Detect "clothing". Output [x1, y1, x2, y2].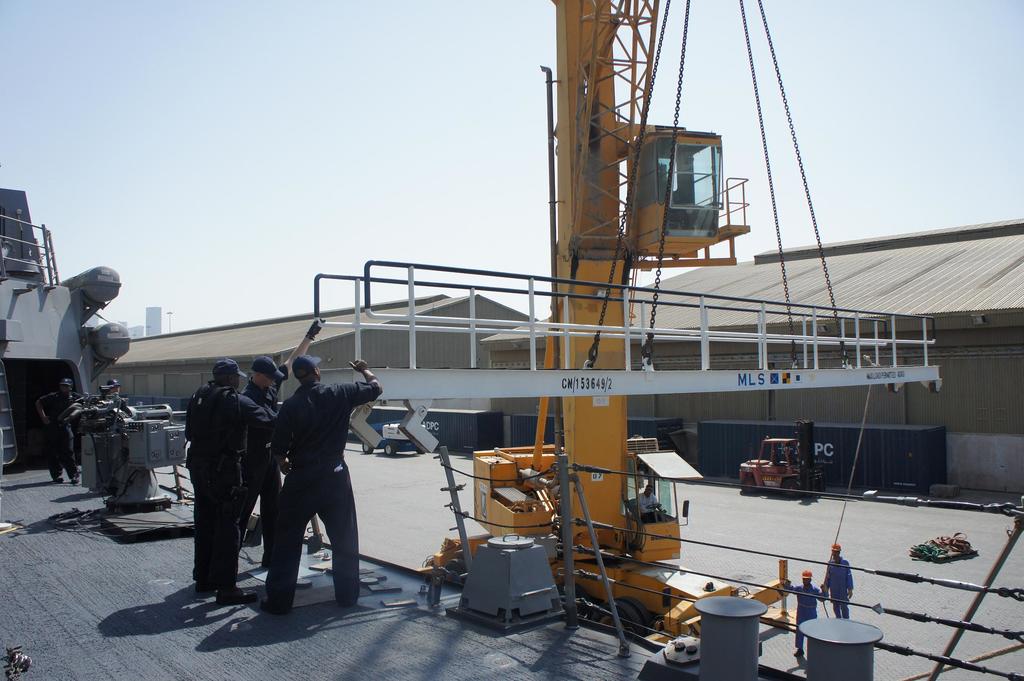
[40, 385, 89, 478].
